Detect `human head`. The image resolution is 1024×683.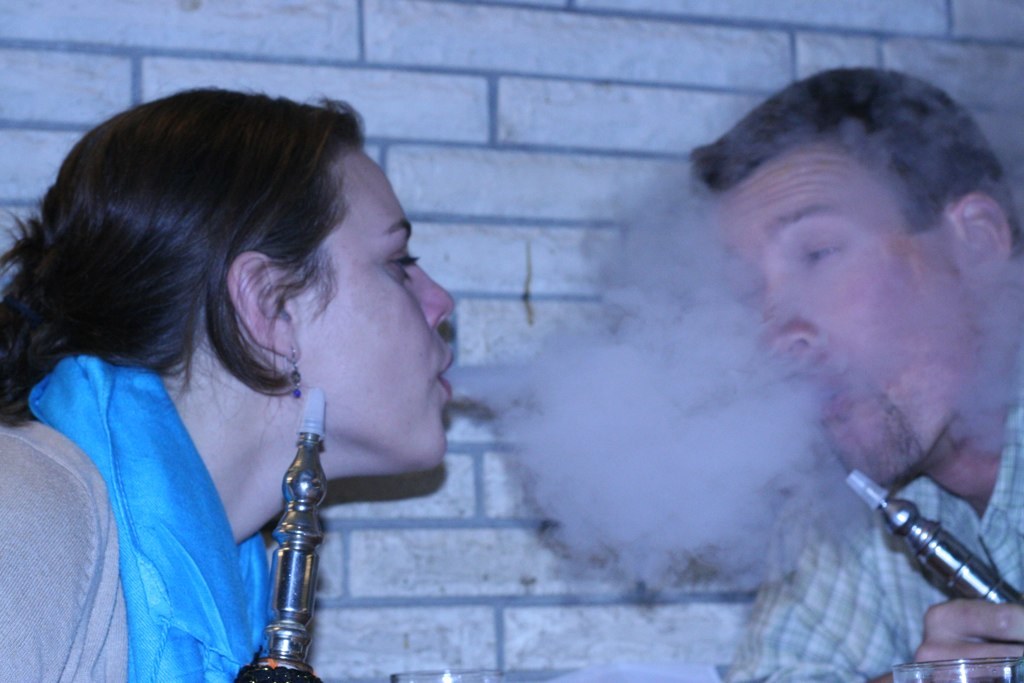
left=689, top=67, right=1023, bottom=485.
